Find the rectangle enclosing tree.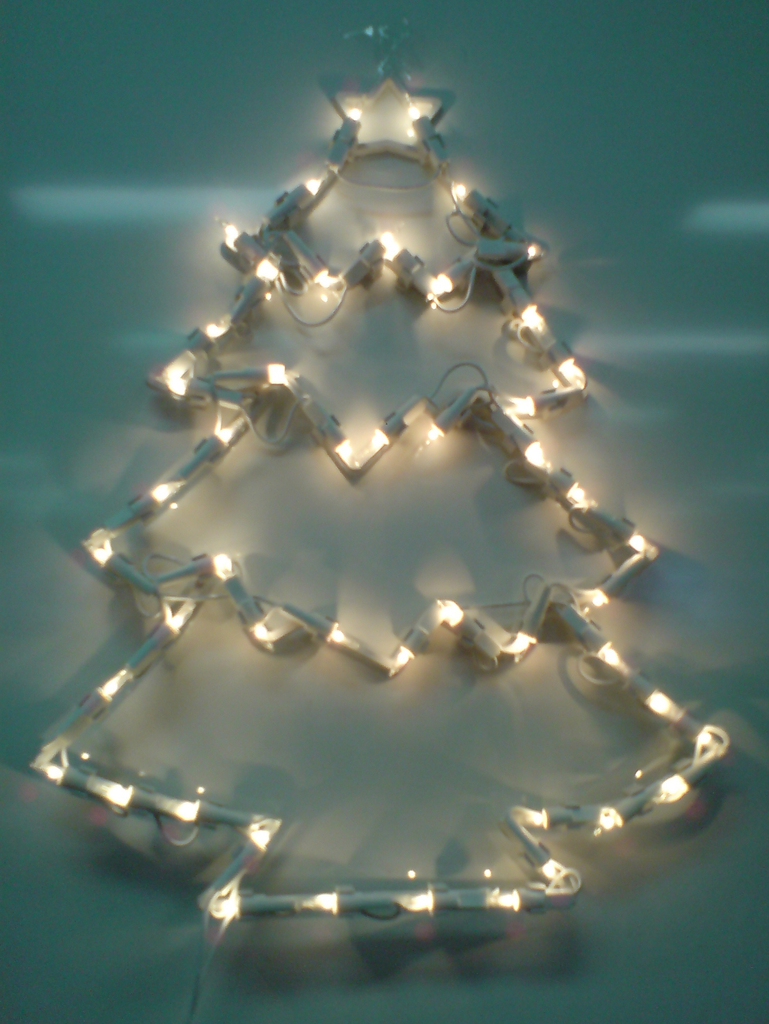
[0,0,768,895].
